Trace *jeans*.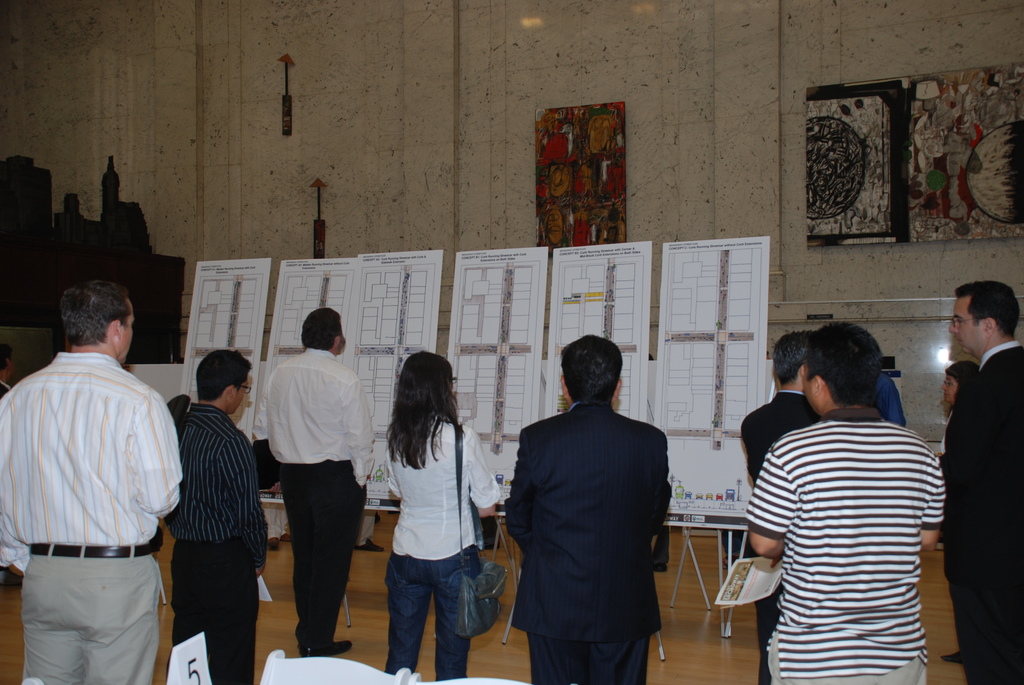
Traced to {"left": 376, "top": 550, "right": 492, "bottom": 682}.
